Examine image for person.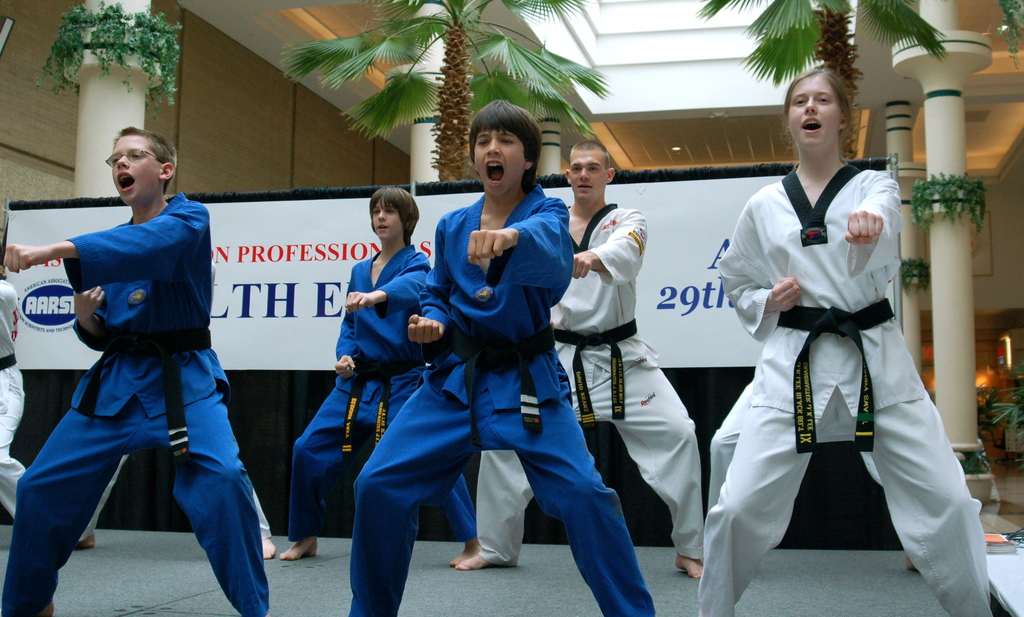
Examination result: detection(455, 143, 708, 577).
